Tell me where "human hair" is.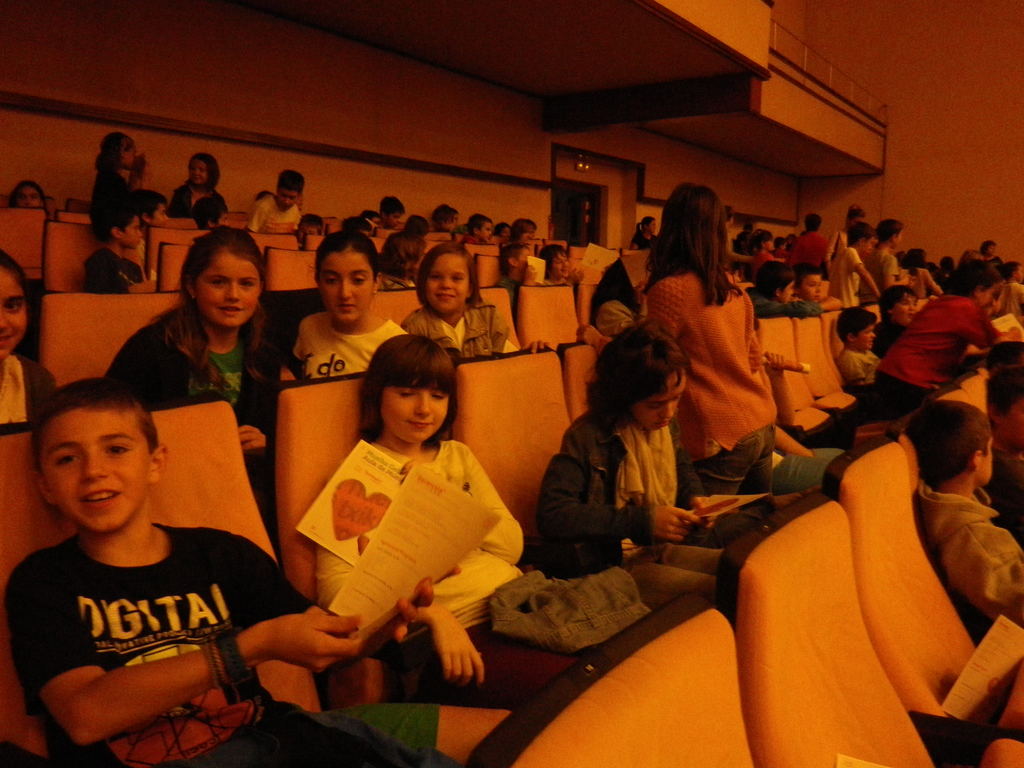
"human hair" is at detection(273, 168, 307, 196).
